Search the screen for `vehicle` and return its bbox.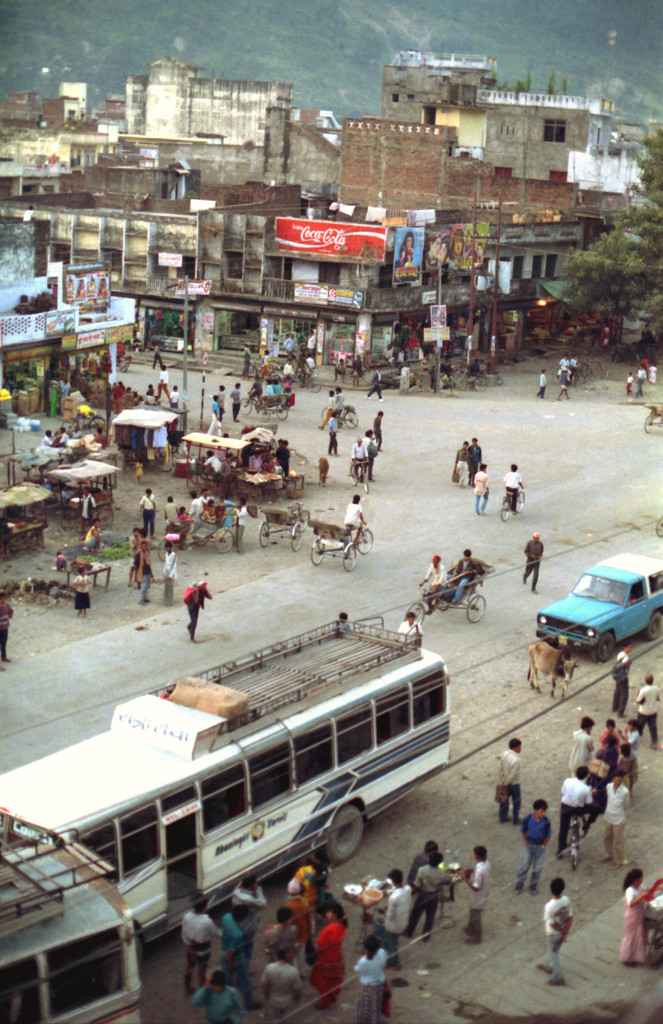
Found: 309, 516, 375, 573.
